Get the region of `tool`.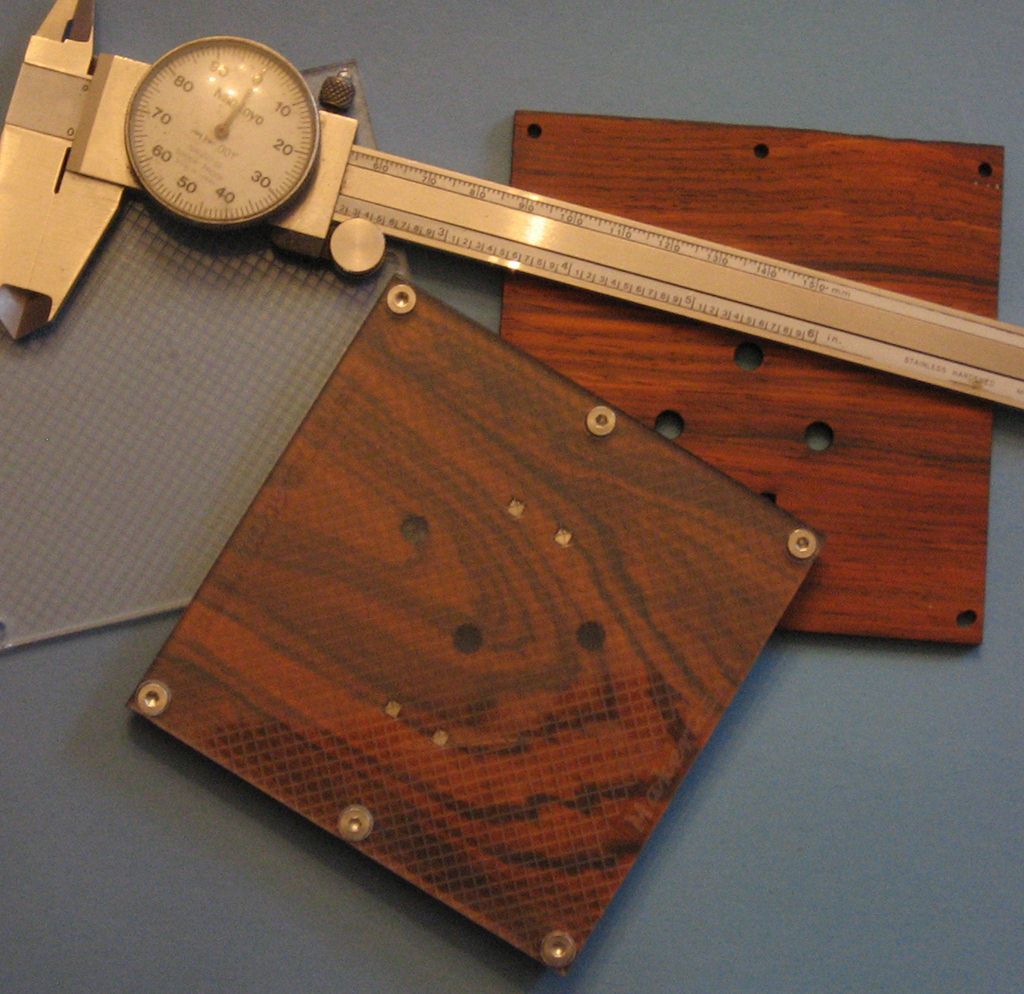
pyautogui.locateOnScreen(0, 2, 1023, 414).
